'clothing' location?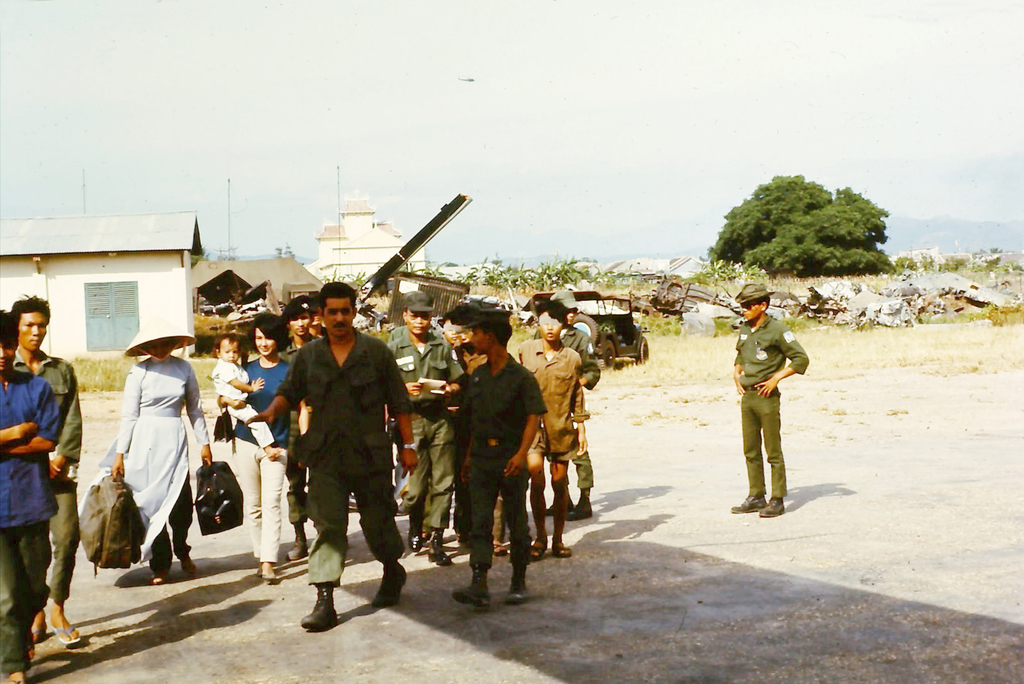
left=508, top=331, right=591, bottom=463
